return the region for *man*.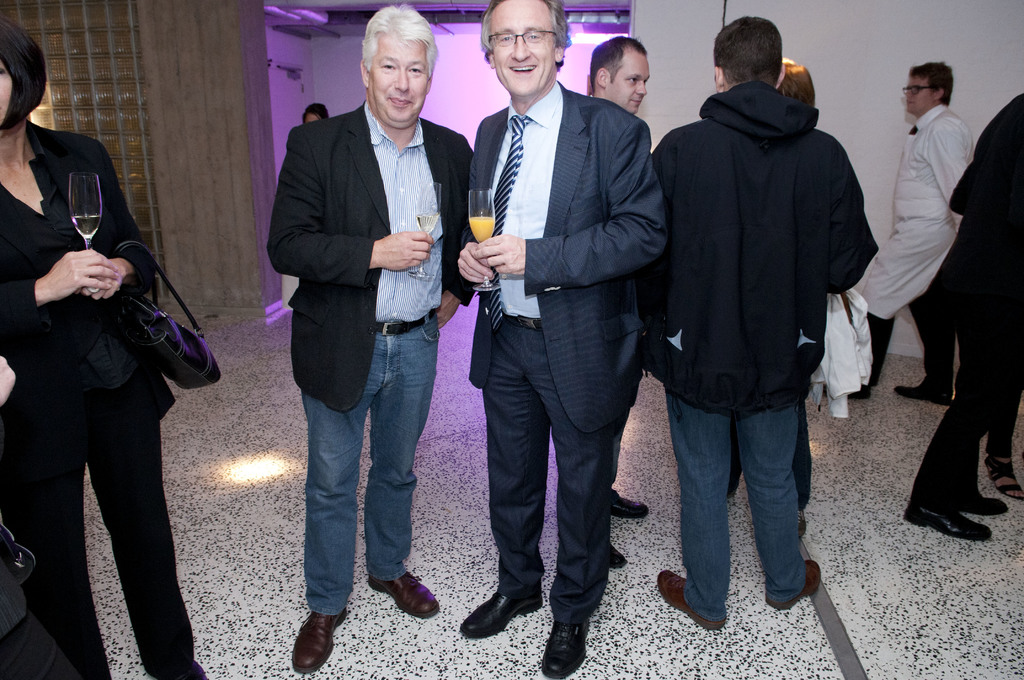
crop(852, 51, 963, 424).
